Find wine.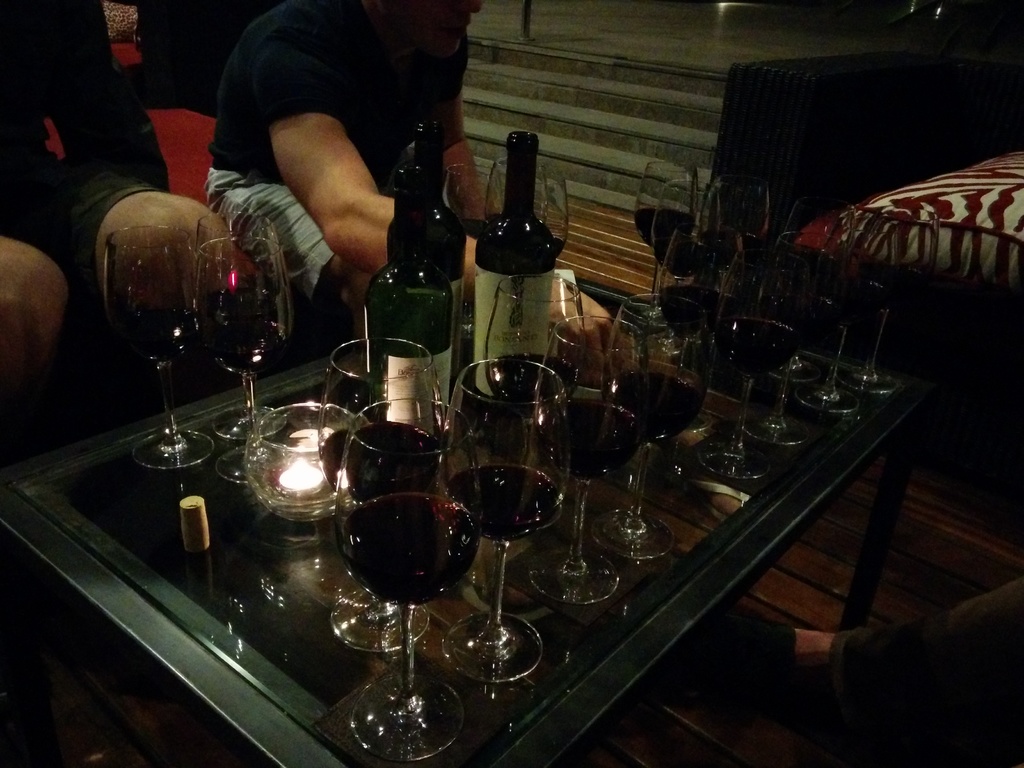
345/495/479/600.
